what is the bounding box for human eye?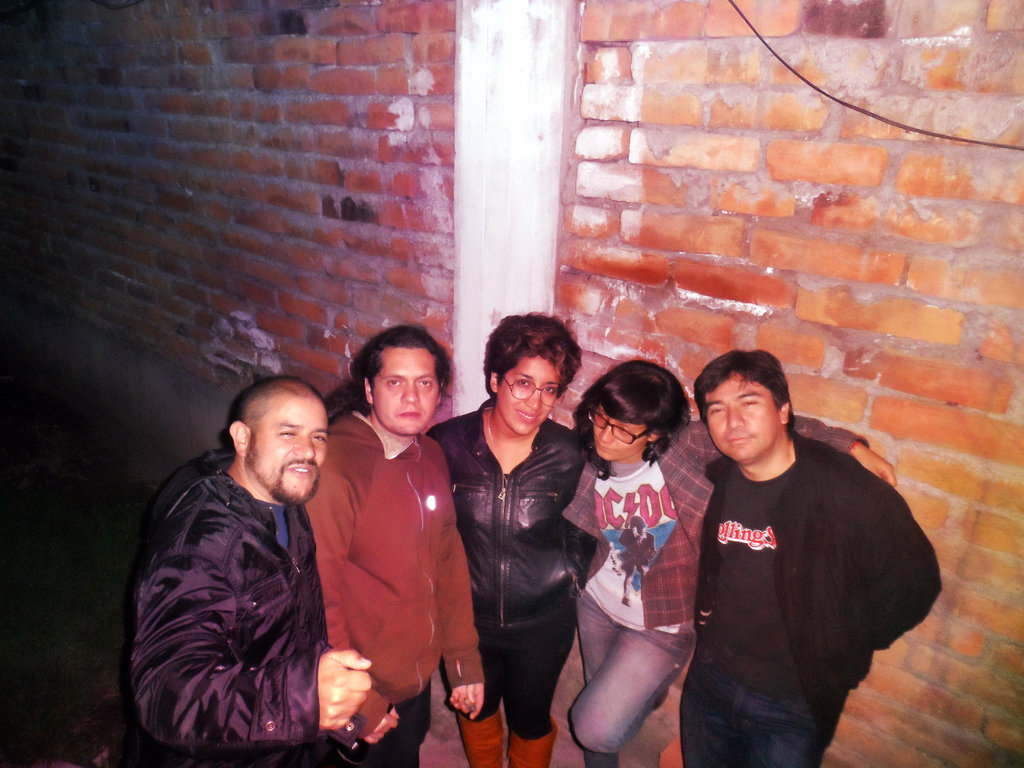
545 386 556 394.
